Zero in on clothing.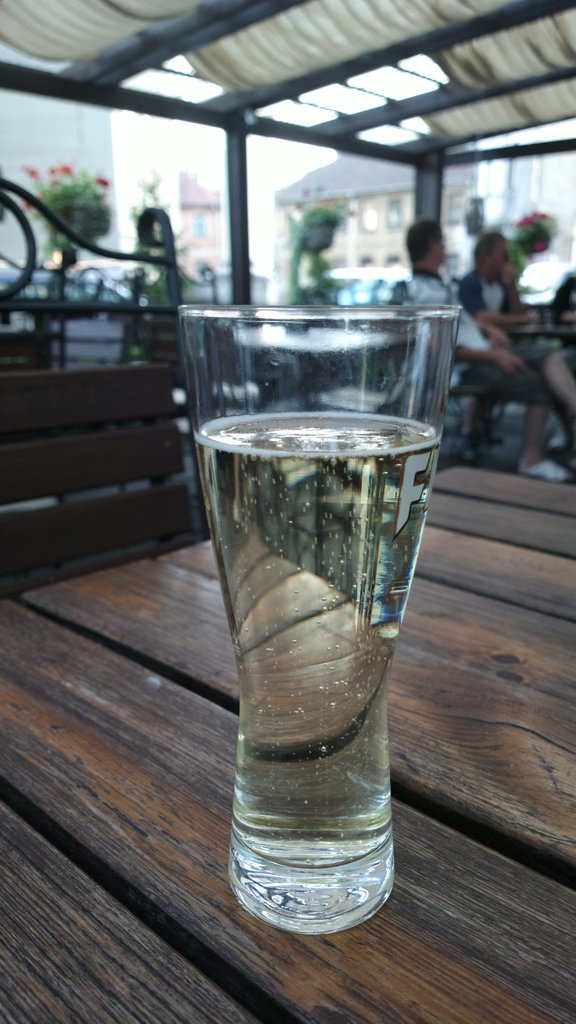
Zeroed in: 401/269/561/408.
